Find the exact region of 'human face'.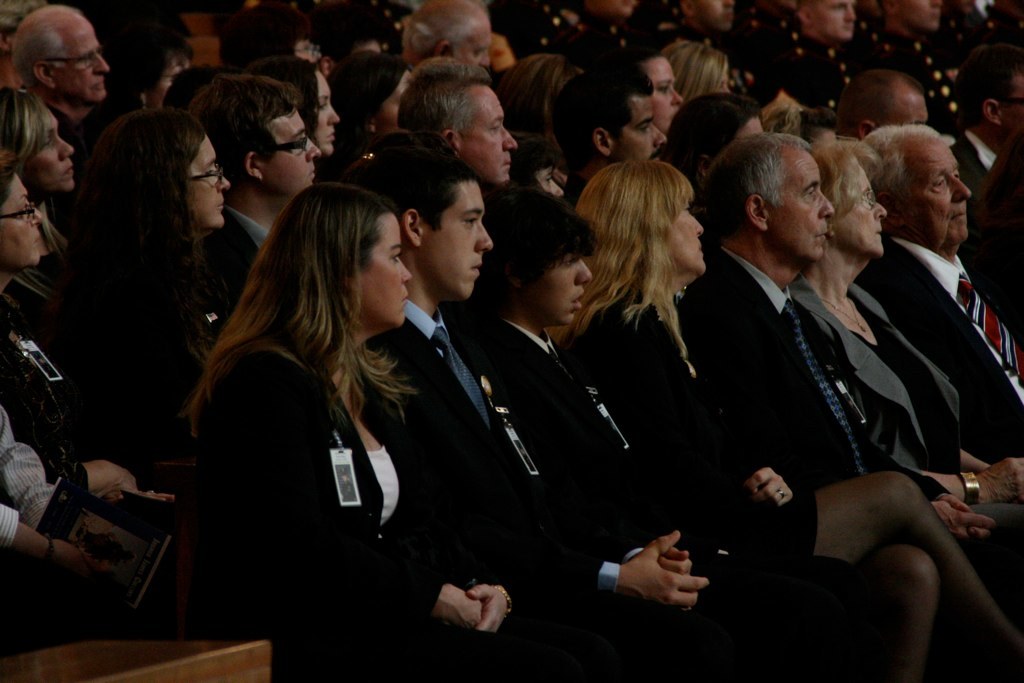
Exact region: bbox=(896, 0, 939, 28).
